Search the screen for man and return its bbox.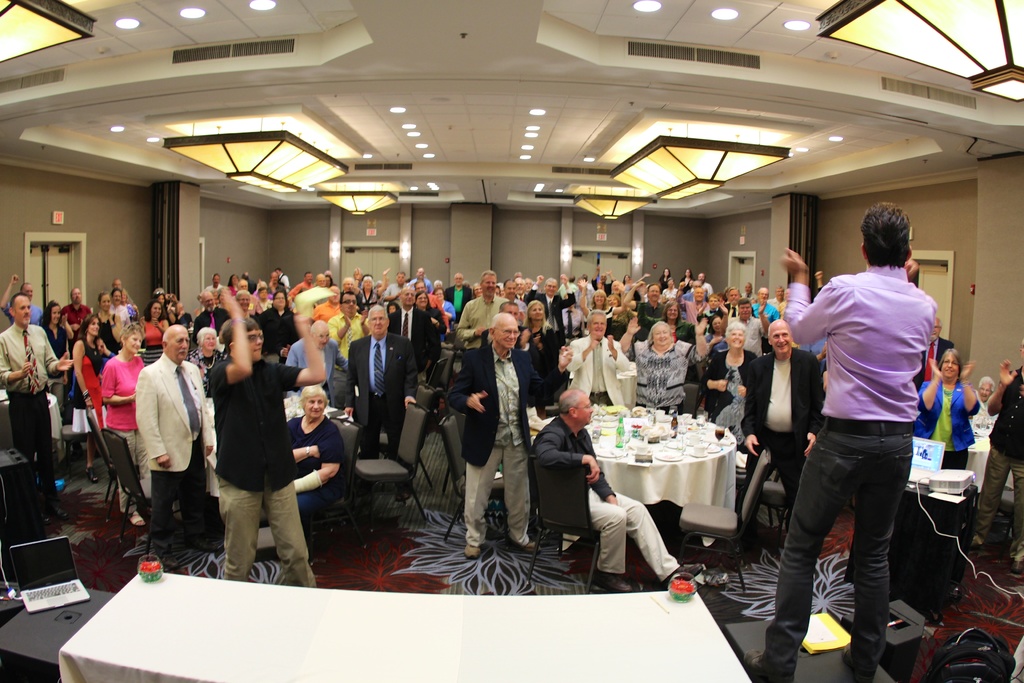
Found: BBox(308, 284, 344, 324).
